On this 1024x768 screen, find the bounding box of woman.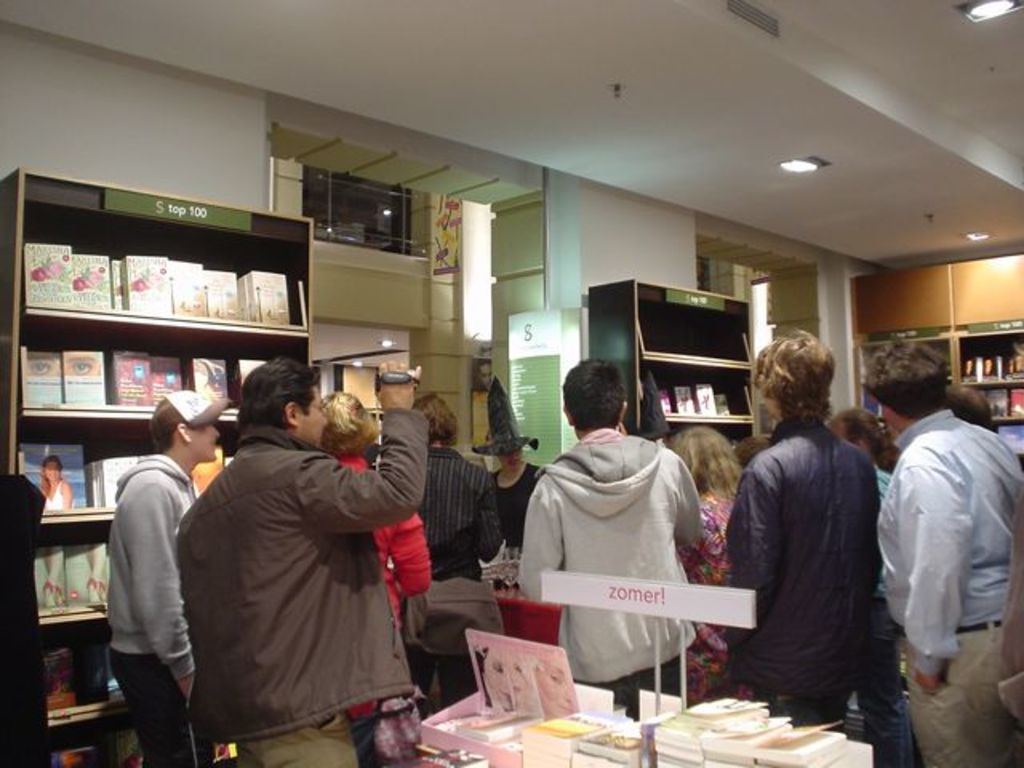
Bounding box: crop(322, 392, 432, 766).
